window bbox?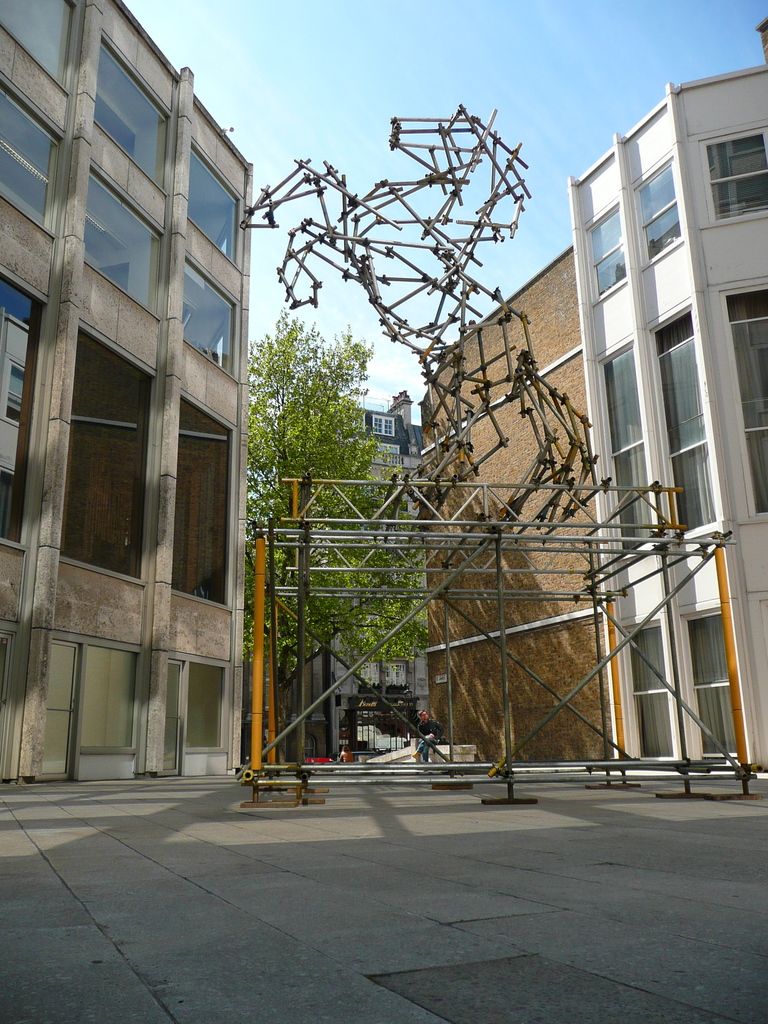
604, 337, 656, 555
